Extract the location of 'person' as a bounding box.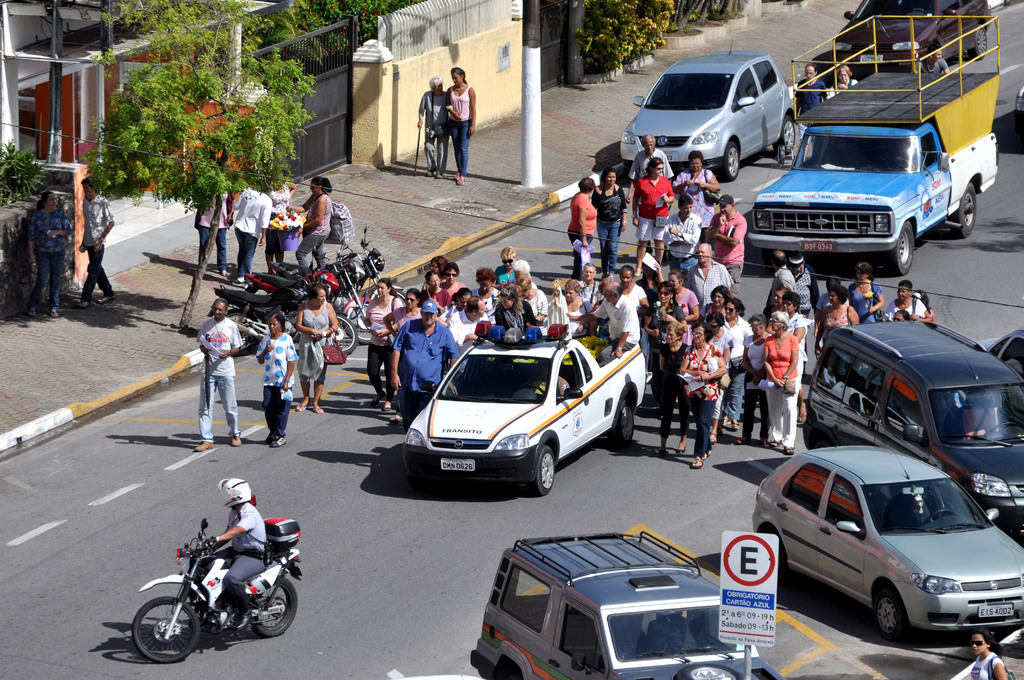
rect(814, 287, 869, 339).
